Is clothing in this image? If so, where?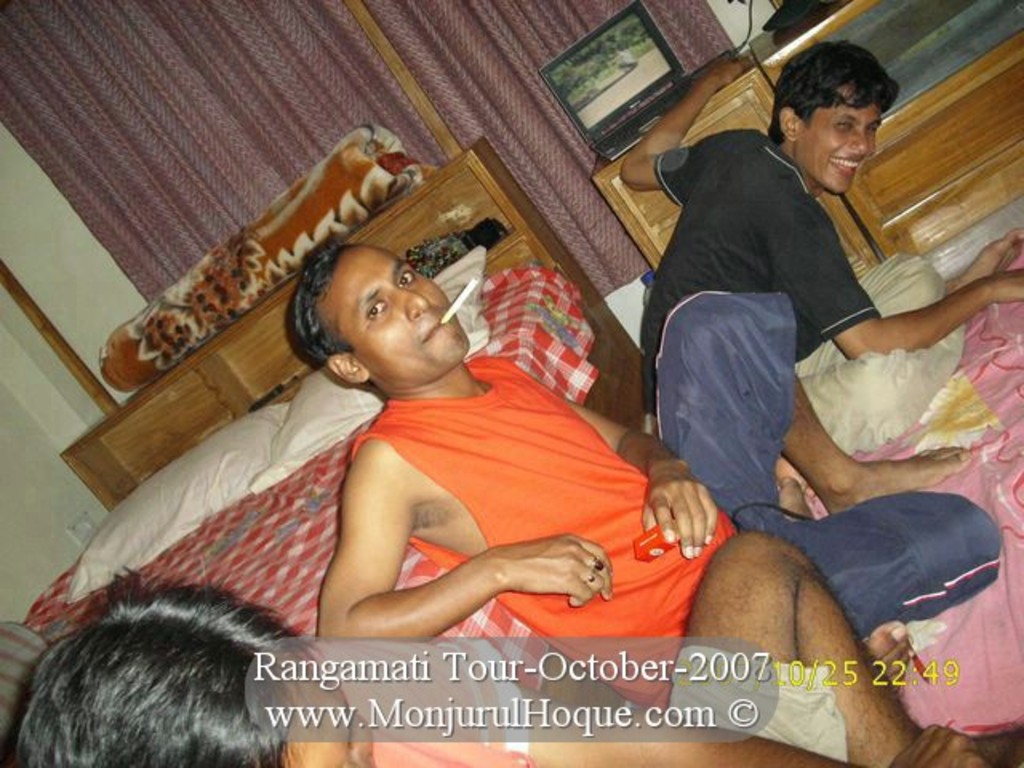
Yes, at (left=645, top=126, right=960, bottom=453).
